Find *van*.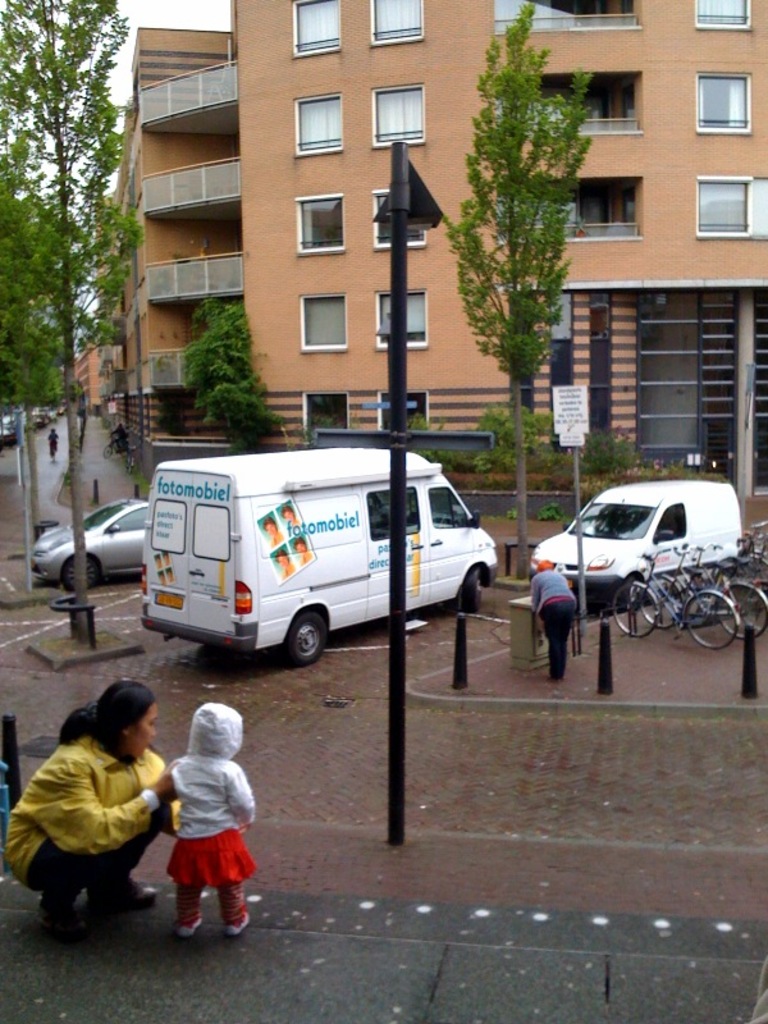
box(518, 476, 748, 612).
